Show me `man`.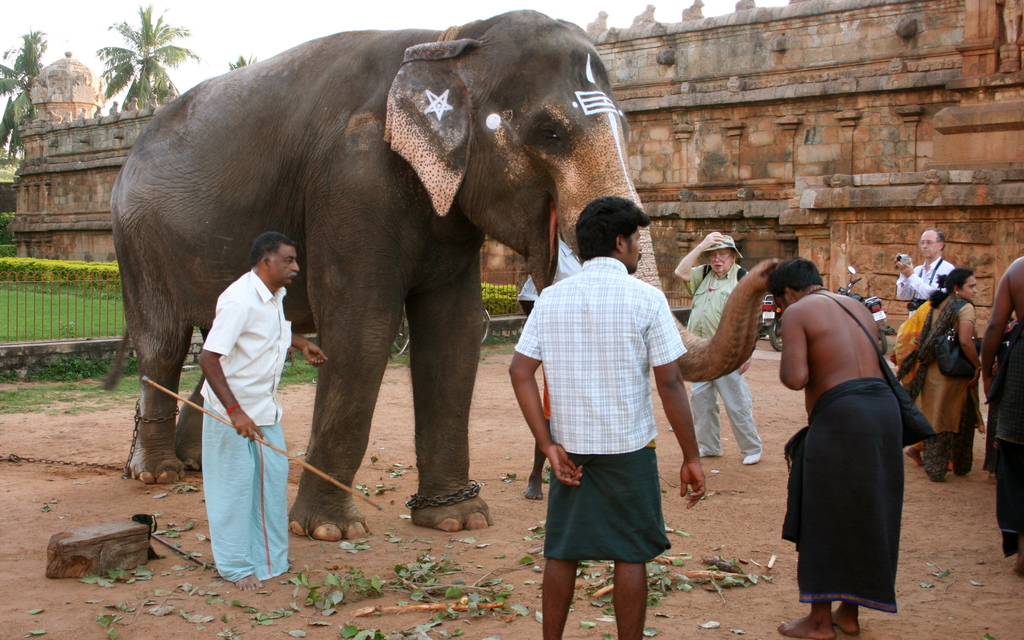
`man` is here: 893/227/955/317.
